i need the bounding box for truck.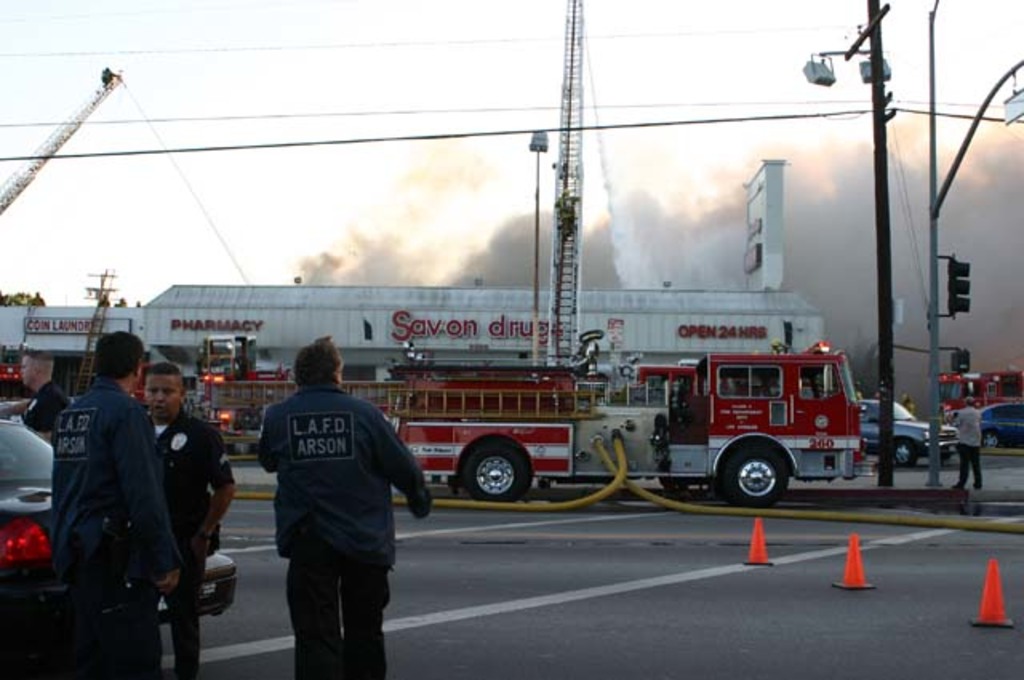
Here it is: bbox(909, 350, 1022, 443).
